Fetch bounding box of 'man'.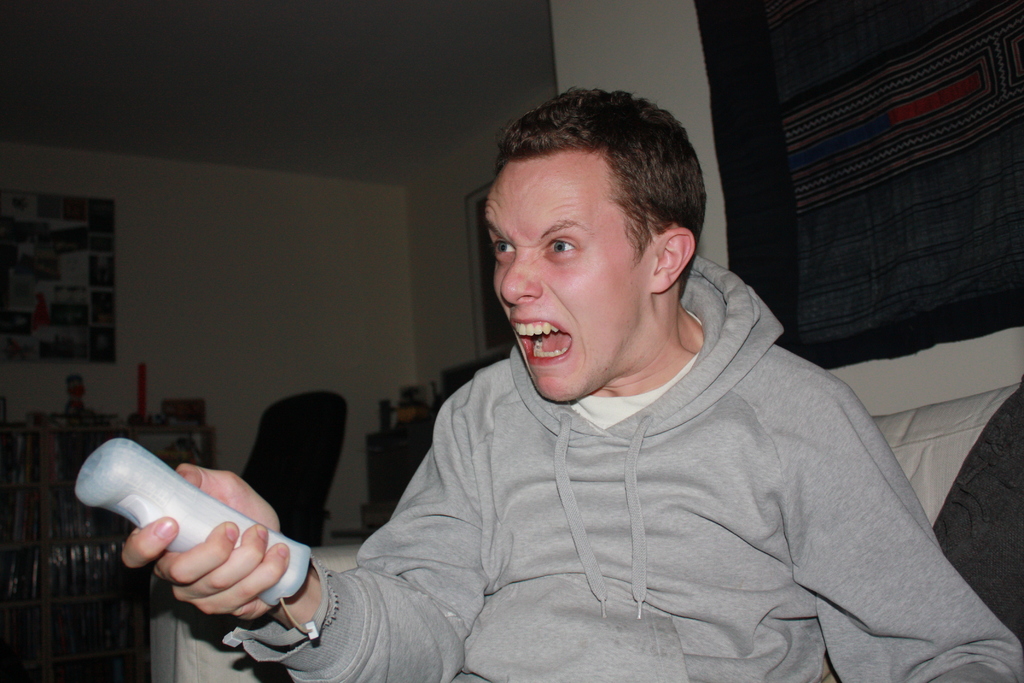
Bbox: <box>270,87,957,676</box>.
